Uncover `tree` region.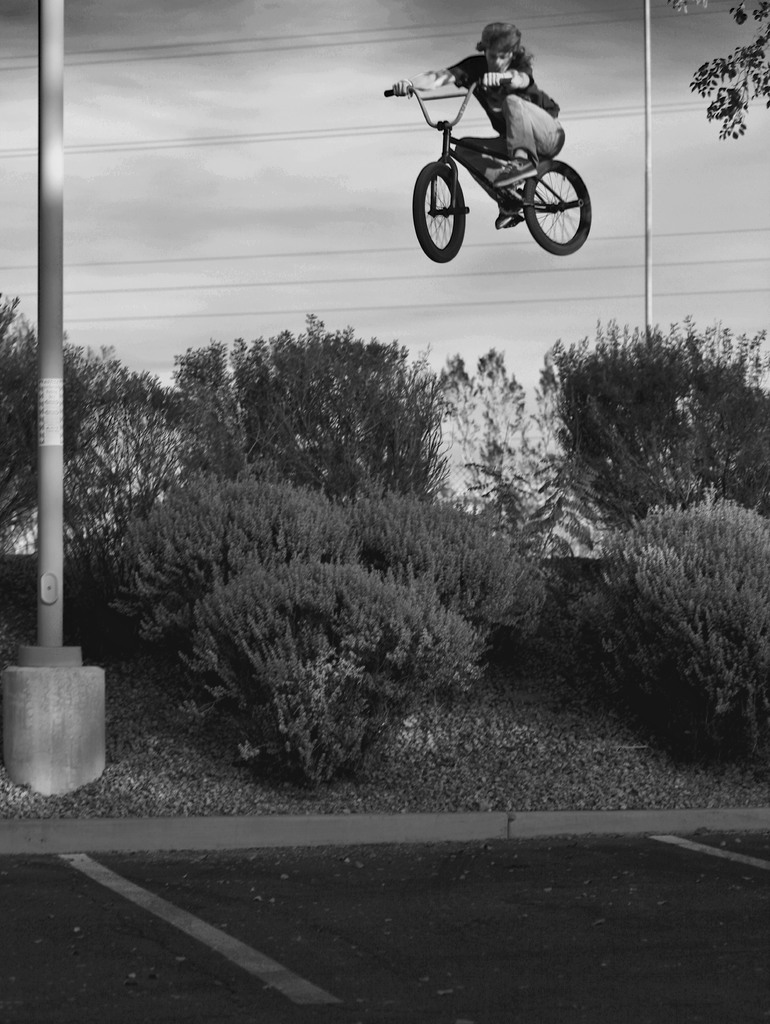
Uncovered: <bbox>104, 461, 545, 641</bbox>.
